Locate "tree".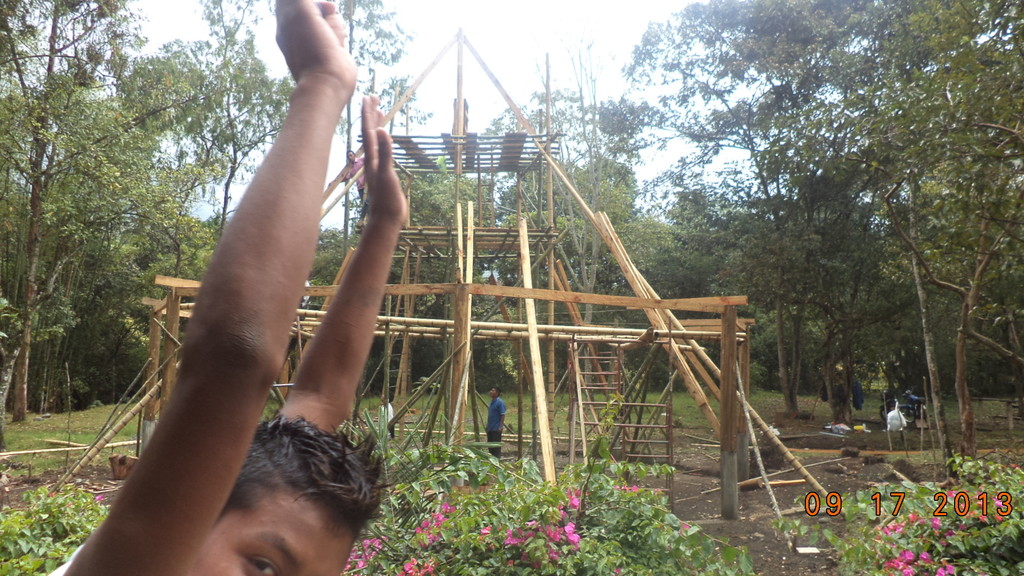
Bounding box: BBox(468, 79, 584, 250).
